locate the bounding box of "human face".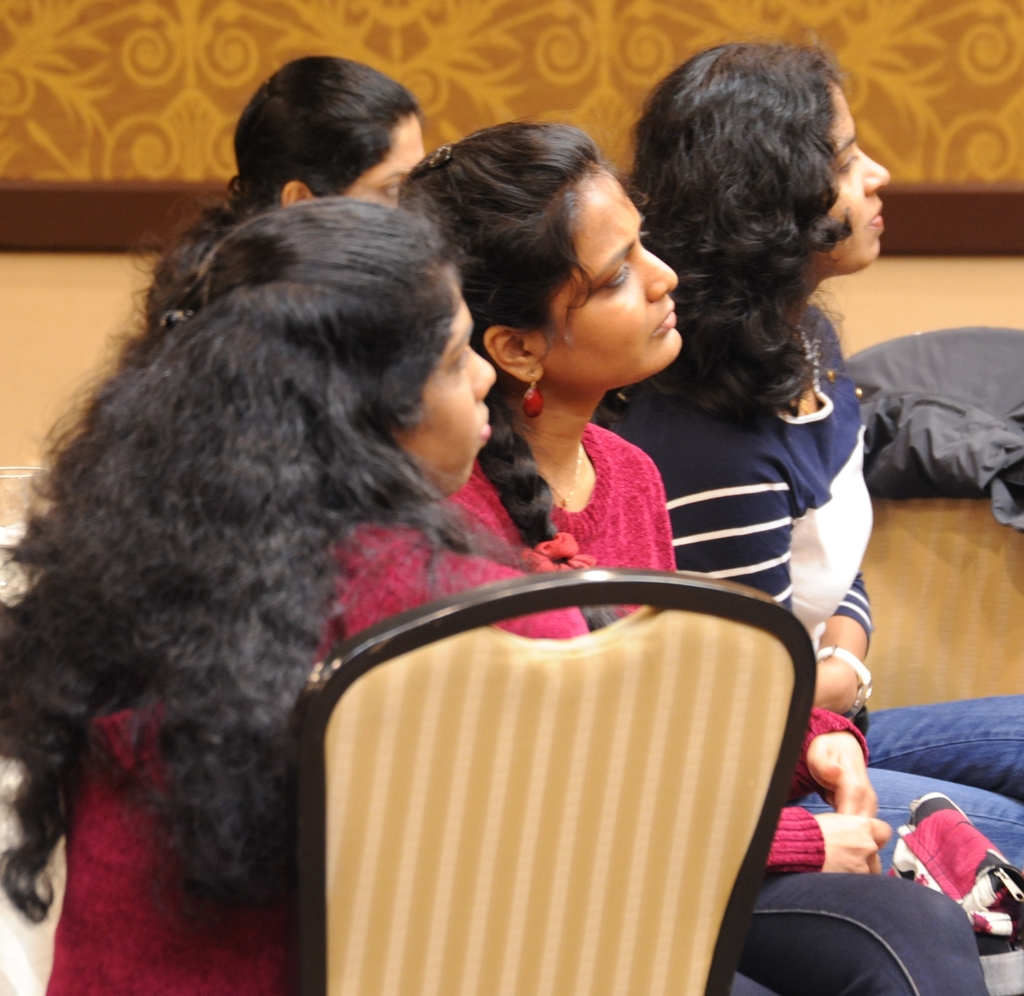
Bounding box: (394,262,502,497).
